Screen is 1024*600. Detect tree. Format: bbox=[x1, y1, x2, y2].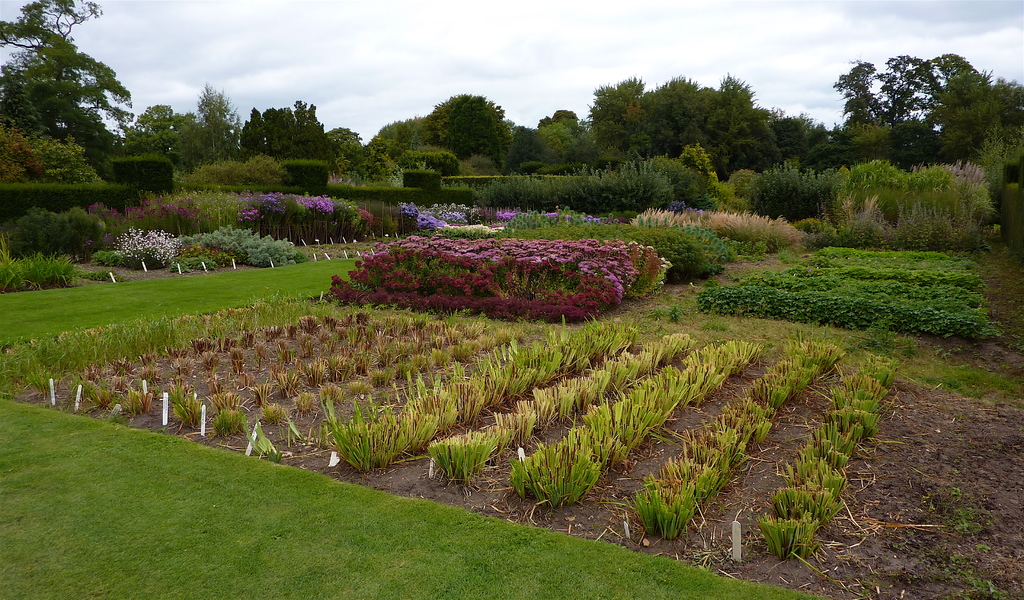
bbox=[0, 0, 136, 159].
